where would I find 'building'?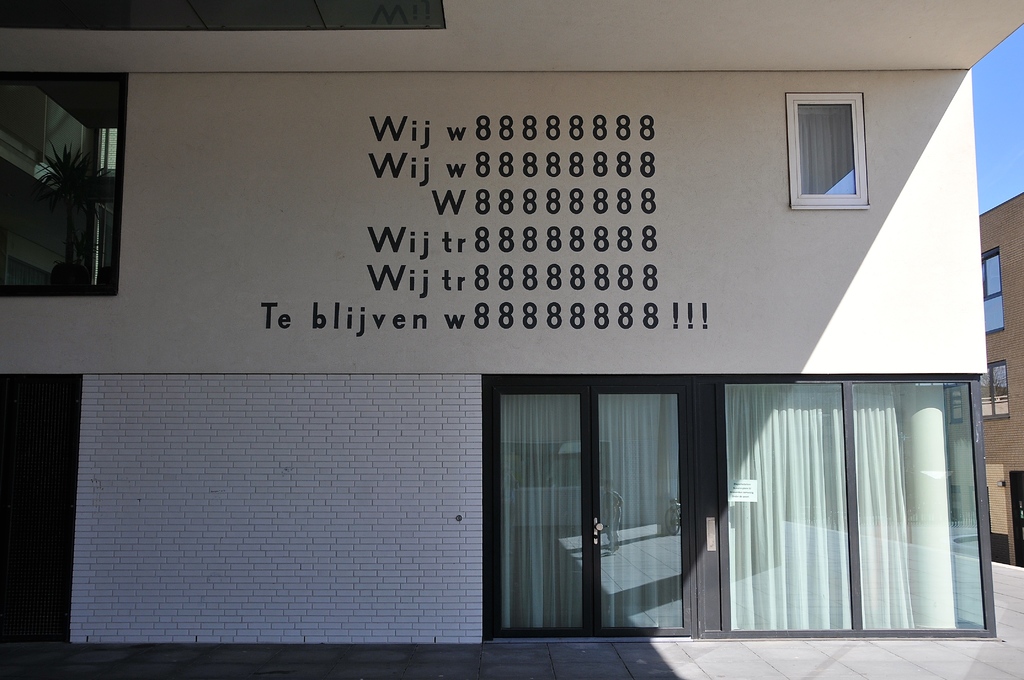
At [x1=0, y1=0, x2=1023, y2=639].
